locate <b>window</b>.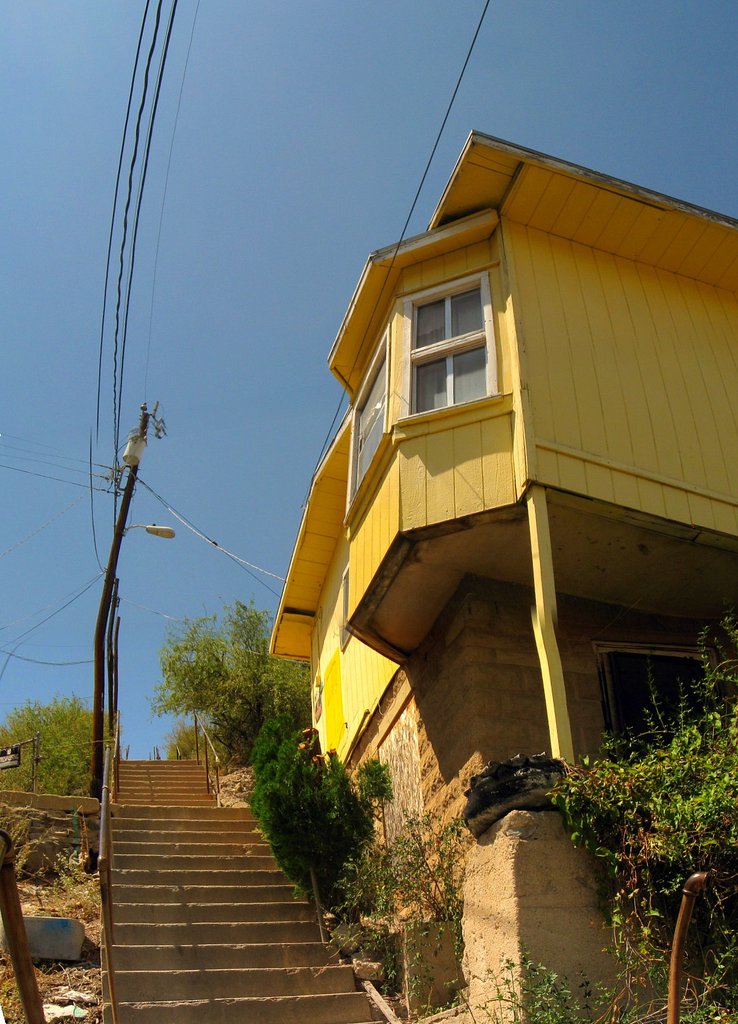
Bounding box: x1=398, y1=276, x2=503, y2=405.
